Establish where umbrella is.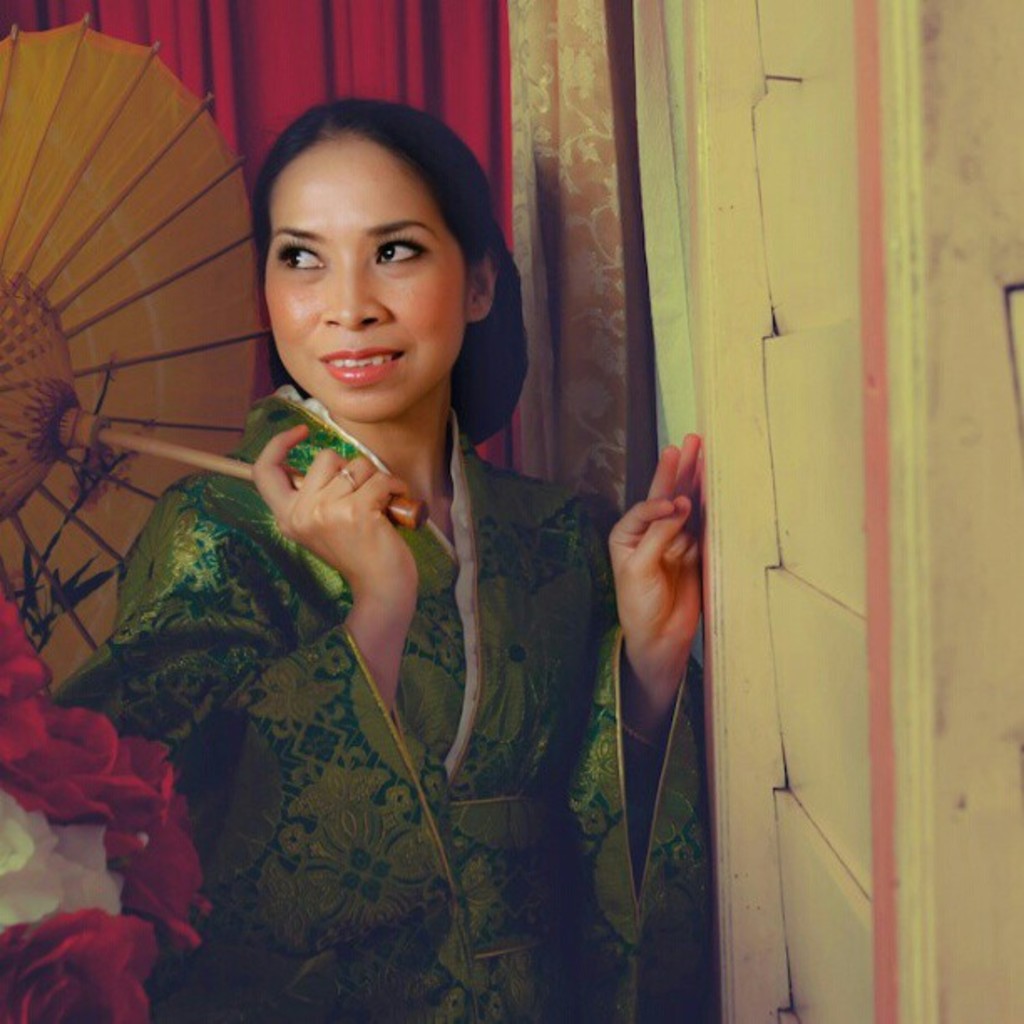
Established at x1=0, y1=12, x2=430, y2=703.
